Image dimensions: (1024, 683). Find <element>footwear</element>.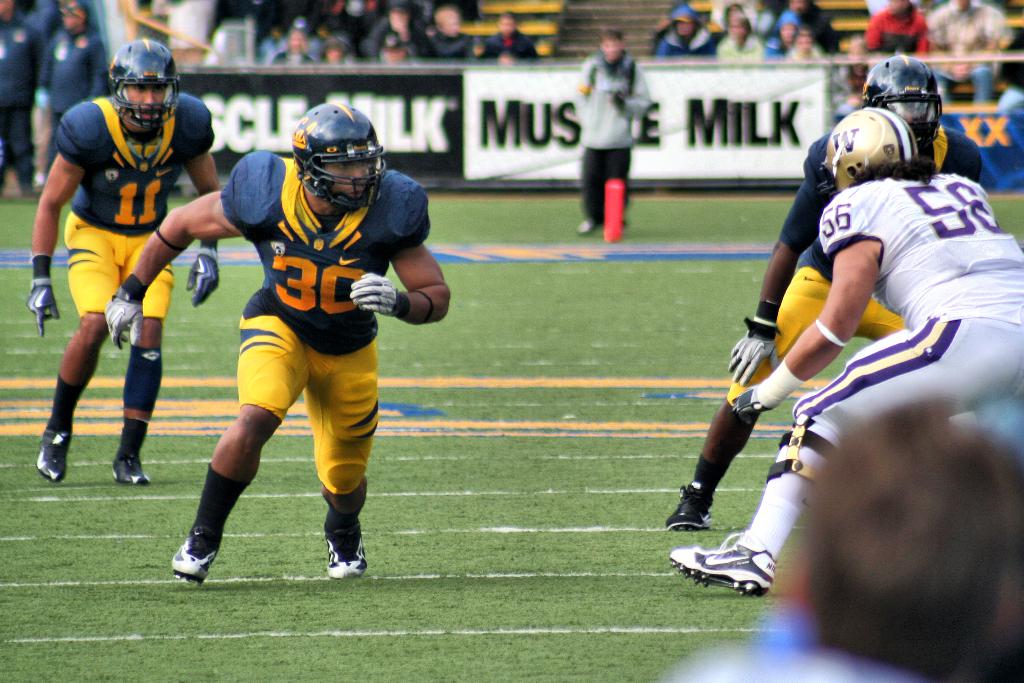
<bbox>324, 522, 369, 579</bbox>.
